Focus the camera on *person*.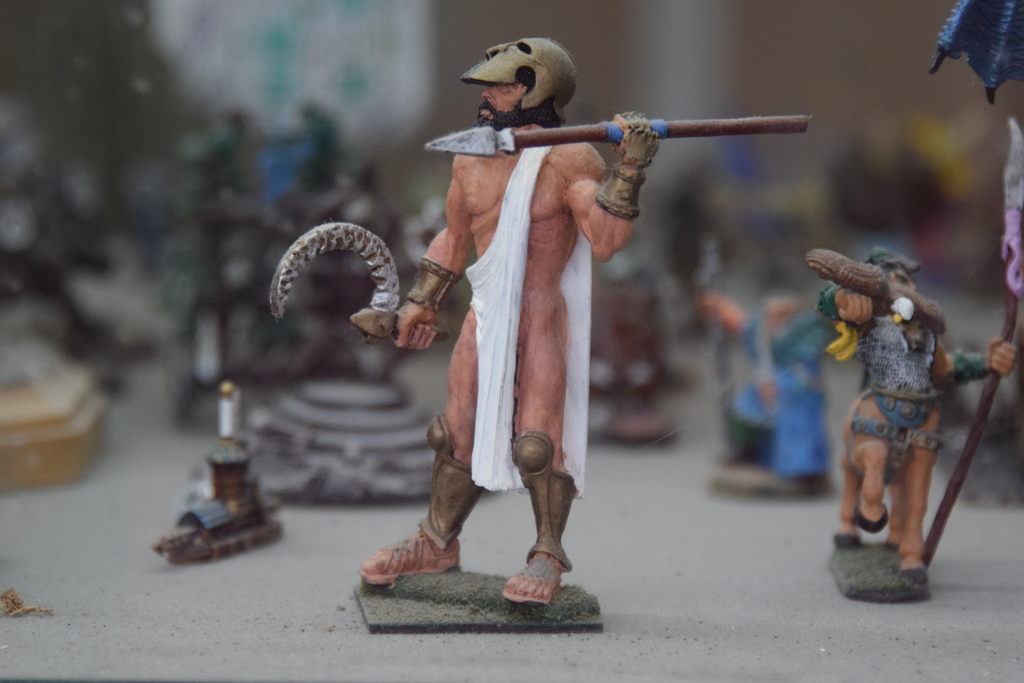
Focus region: (358,38,654,603).
